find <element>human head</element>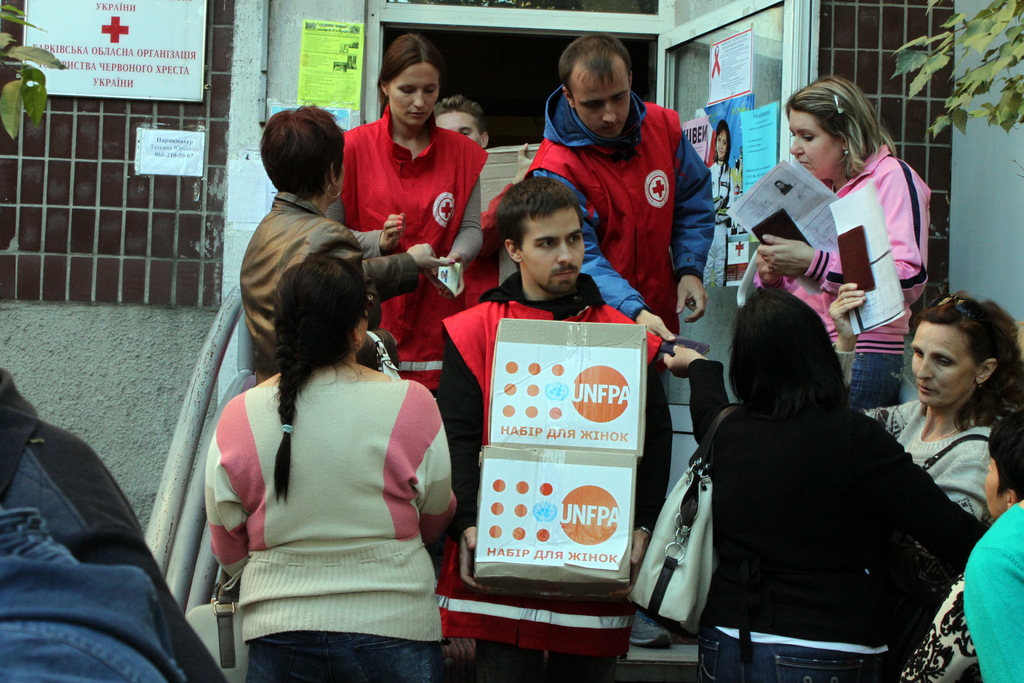
[left=379, top=31, right=439, bottom=129]
